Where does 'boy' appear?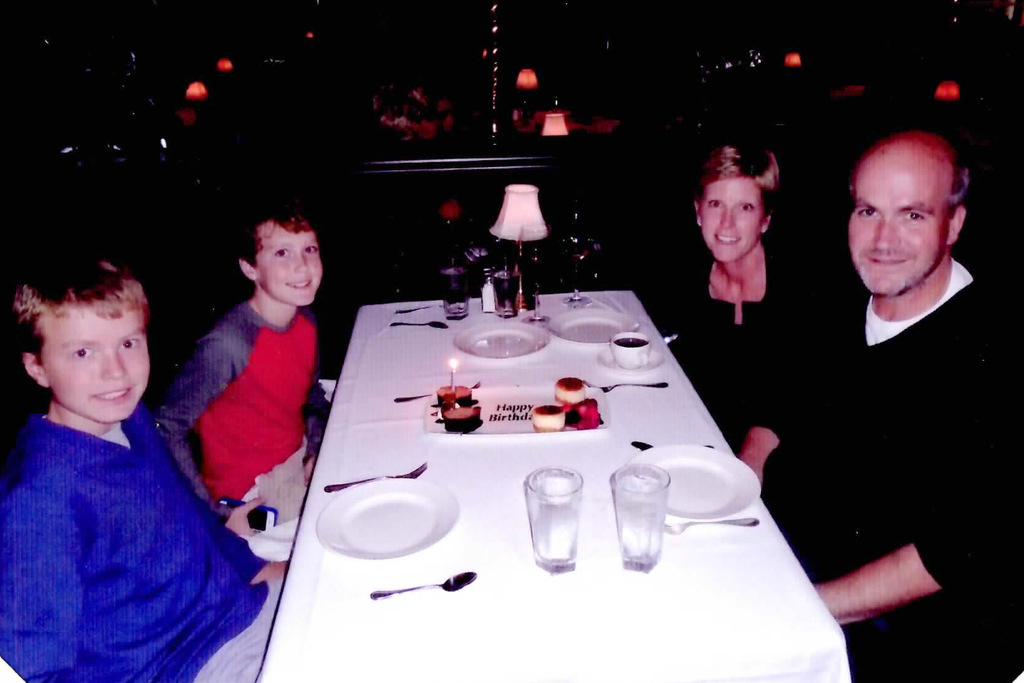
Appears at <region>166, 198, 339, 541</region>.
